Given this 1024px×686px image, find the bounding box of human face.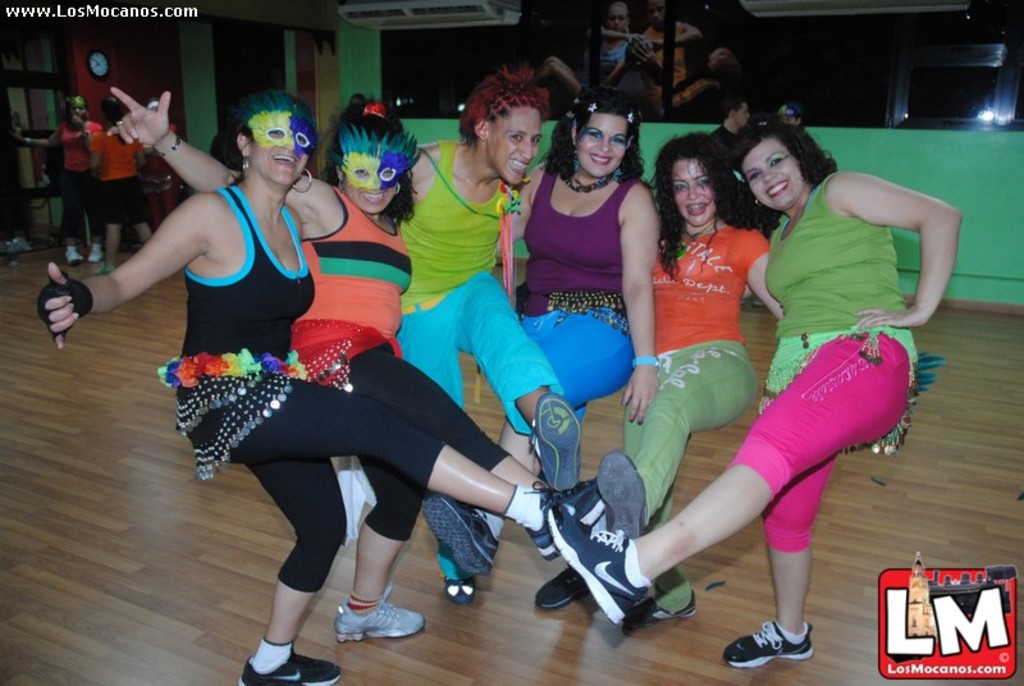
[left=675, top=157, right=718, bottom=229].
